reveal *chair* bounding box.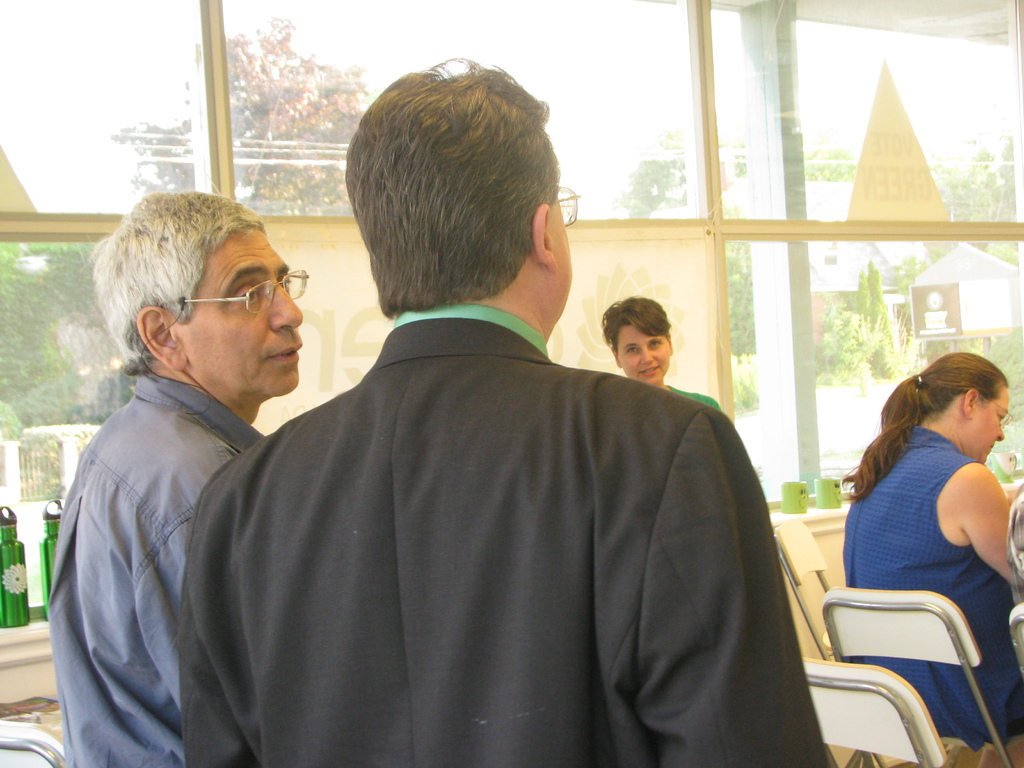
Revealed: x1=792, y1=651, x2=944, y2=767.
